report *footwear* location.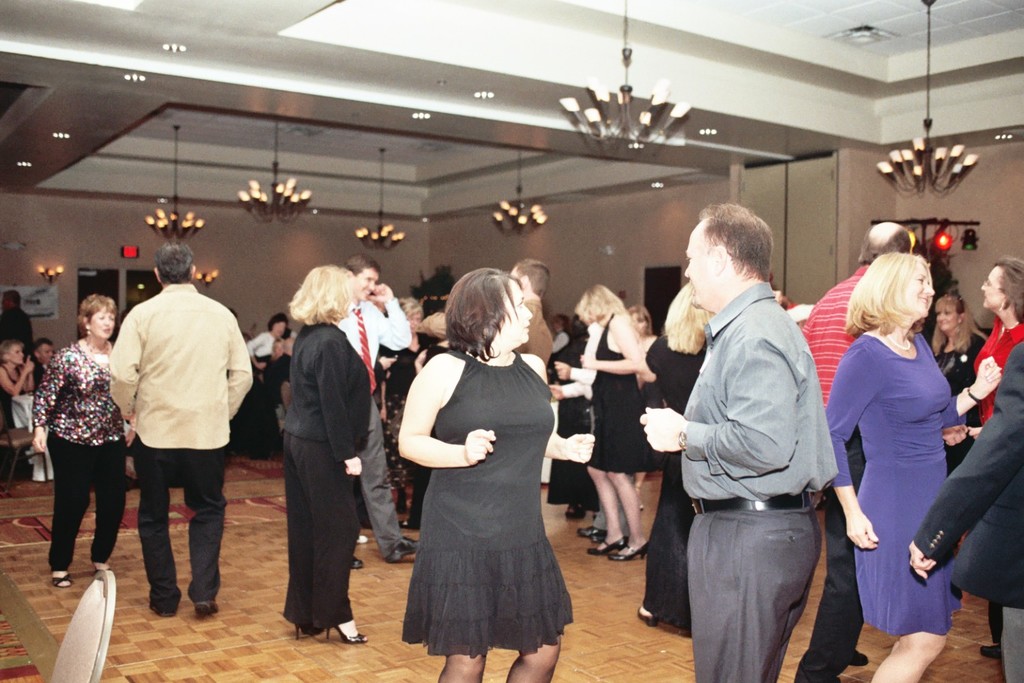
Report: left=634, top=601, right=655, bottom=629.
